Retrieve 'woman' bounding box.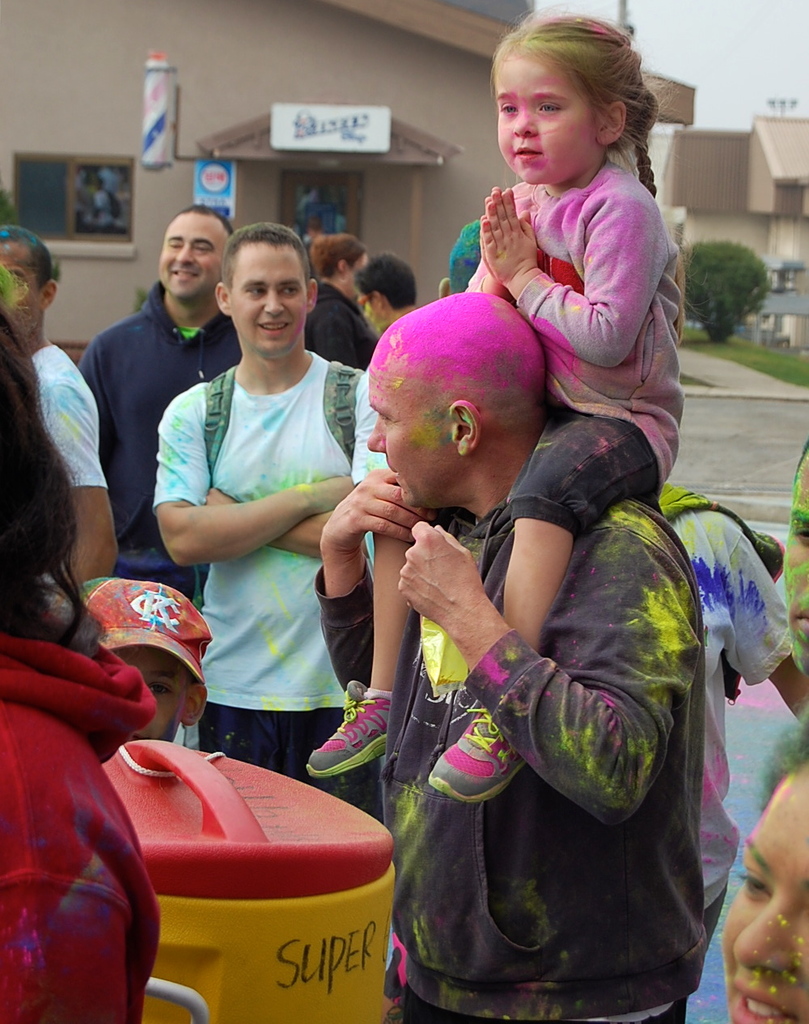
Bounding box: (x1=297, y1=11, x2=693, y2=791).
